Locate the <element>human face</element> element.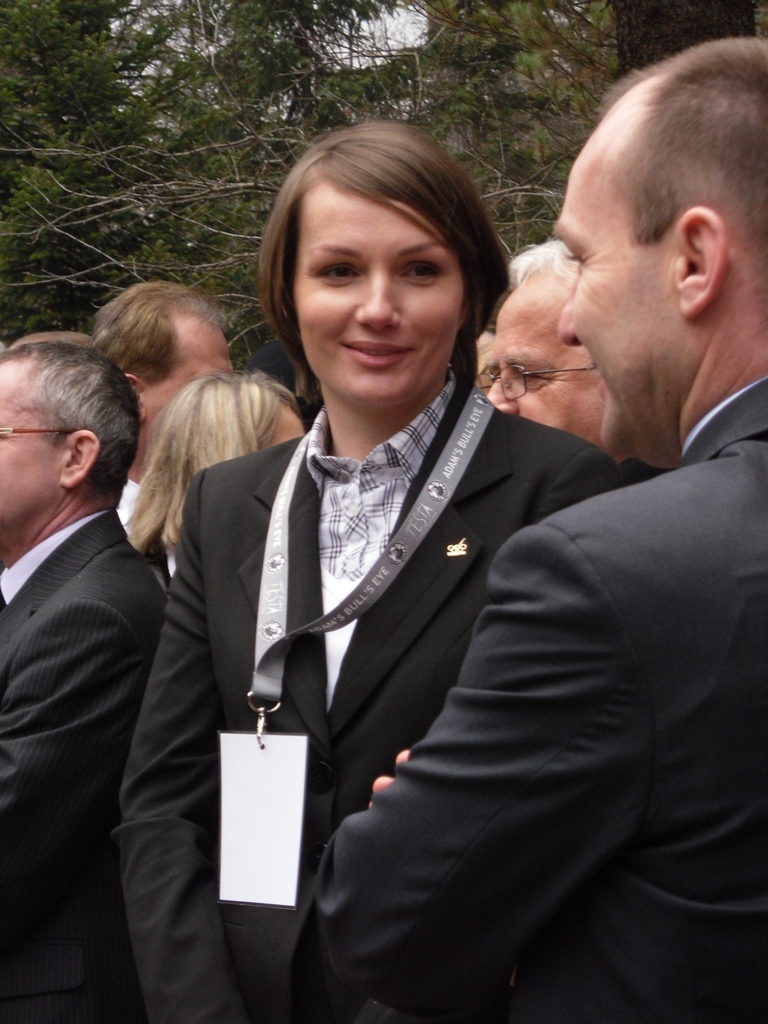
Element bbox: pyautogui.locateOnScreen(292, 187, 458, 398).
